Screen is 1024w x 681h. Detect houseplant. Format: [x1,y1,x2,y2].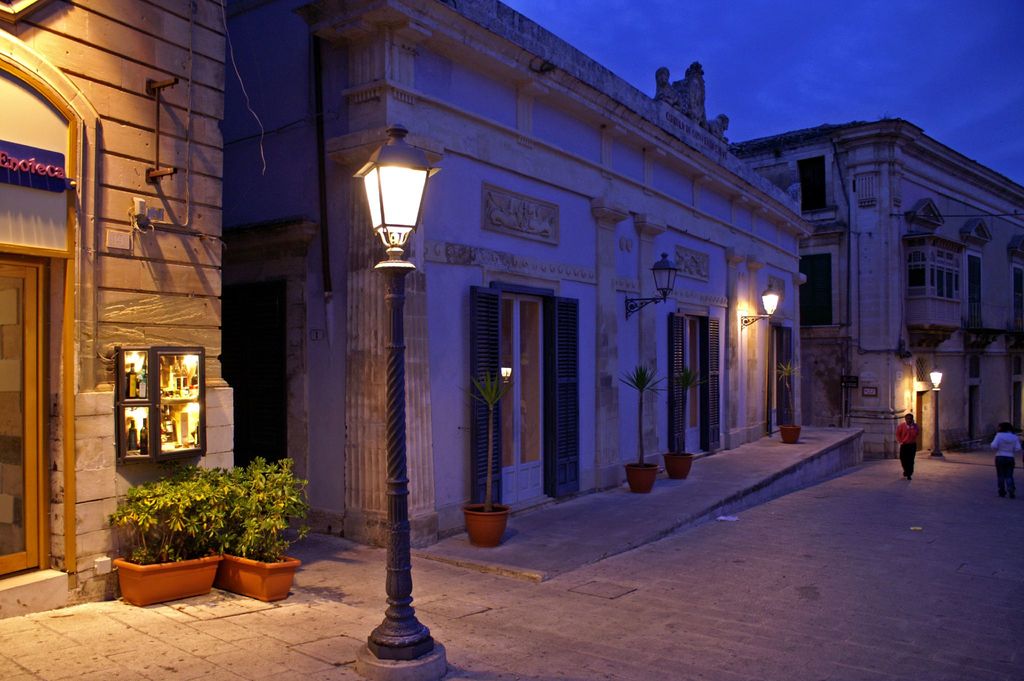
[106,470,240,603].
